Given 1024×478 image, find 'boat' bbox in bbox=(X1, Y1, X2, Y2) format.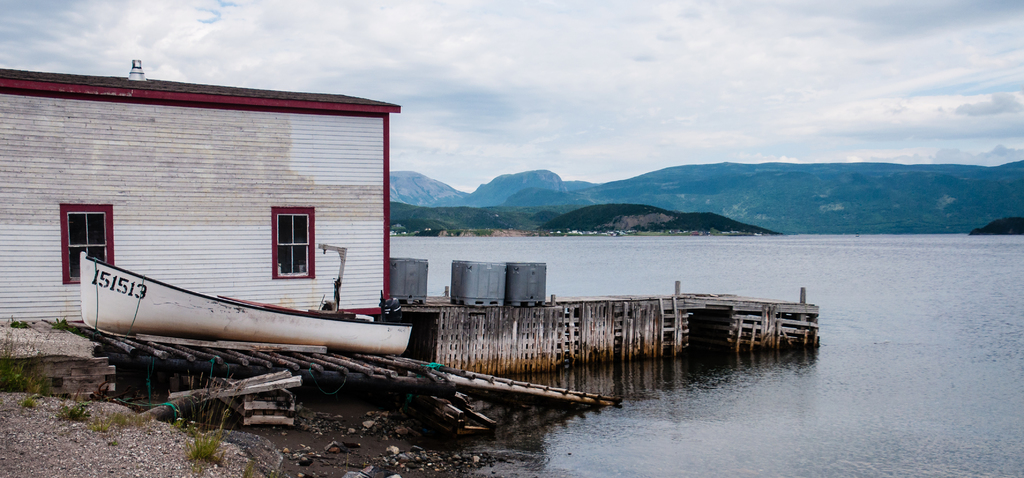
bbox=(78, 247, 413, 356).
